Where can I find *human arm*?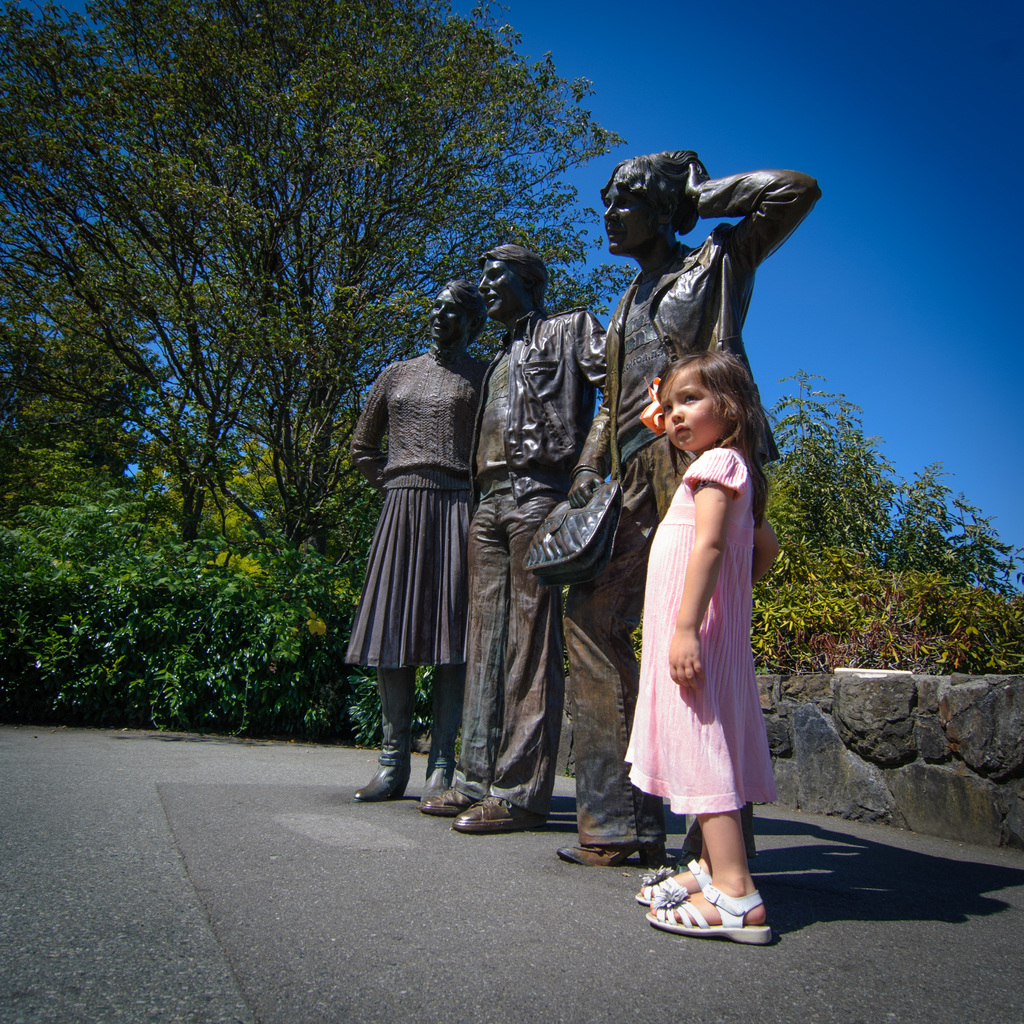
You can find it at box(564, 312, 614, 511).
